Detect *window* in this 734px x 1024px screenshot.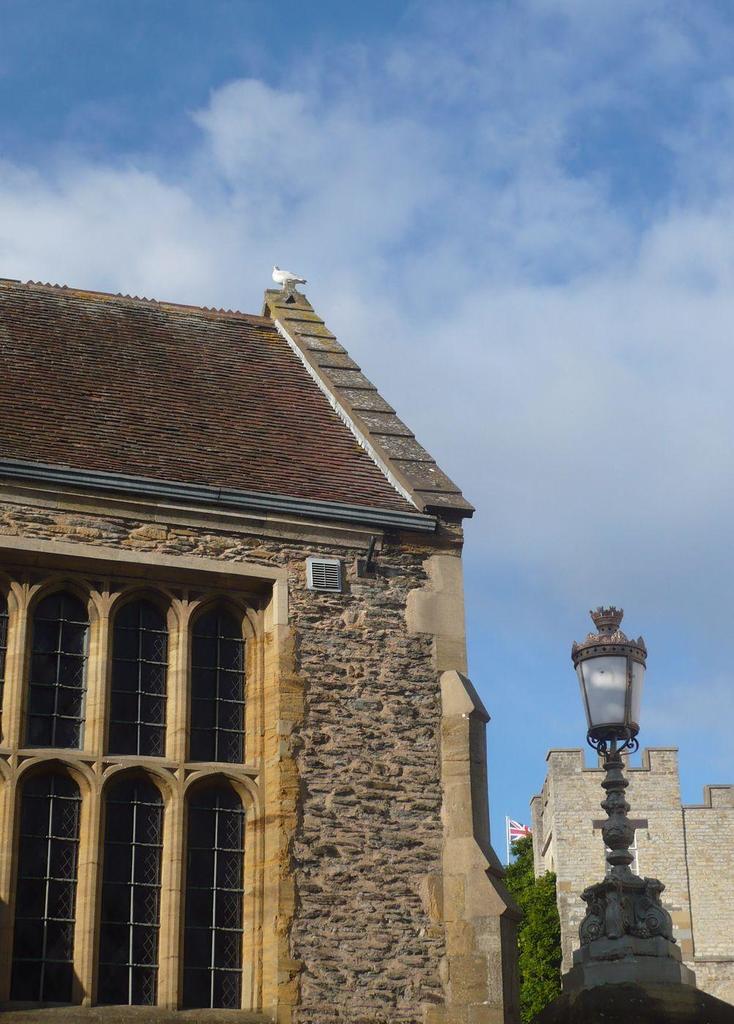
Detection: bbox(95, 764, 167, 1014).
